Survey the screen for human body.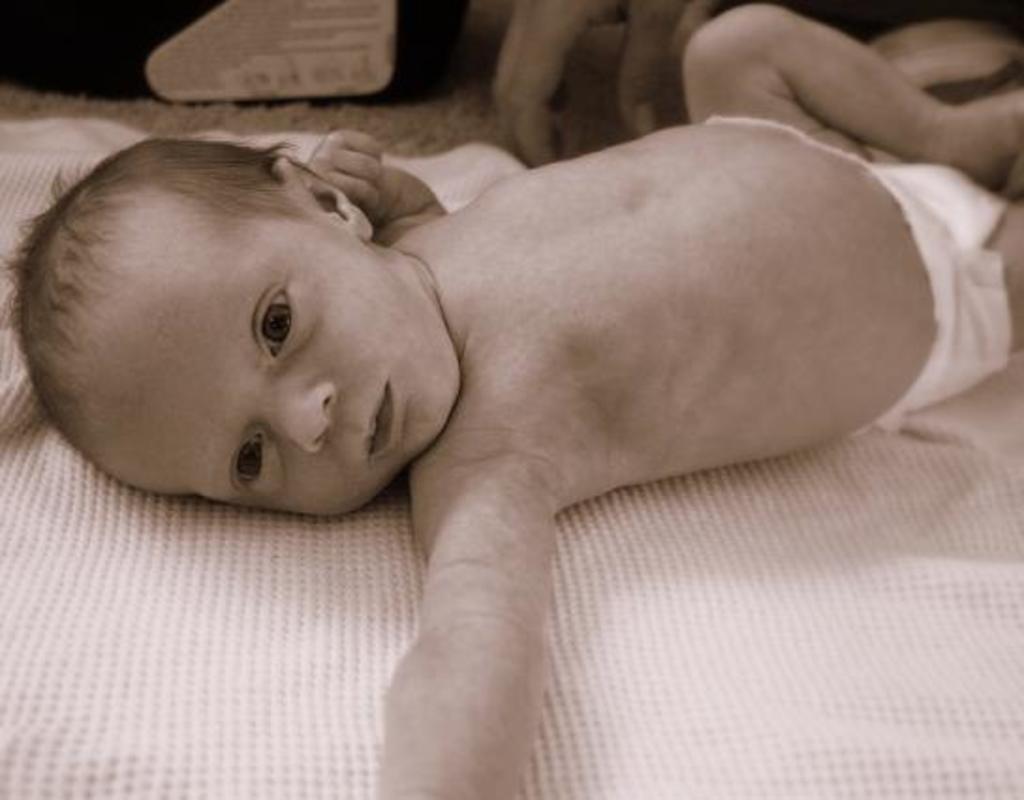
Survey found: box=[0, 41, 968, 755].
